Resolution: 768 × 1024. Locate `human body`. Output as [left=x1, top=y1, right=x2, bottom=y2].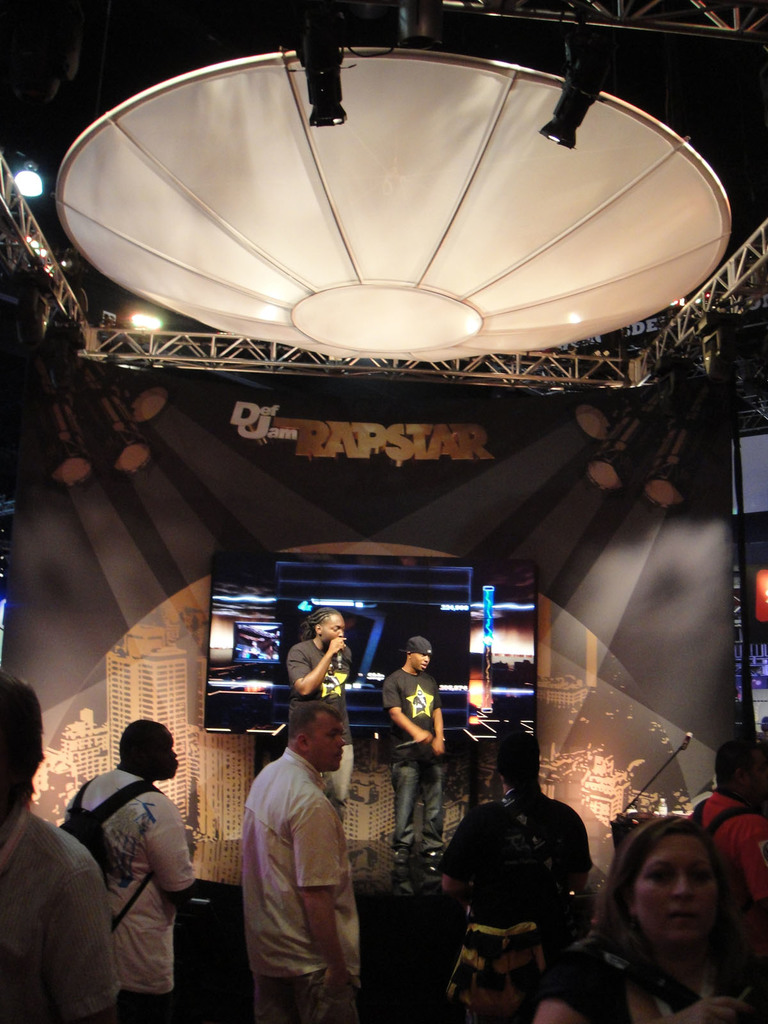
[left=226, top=664, right=386, bottom=1023].
